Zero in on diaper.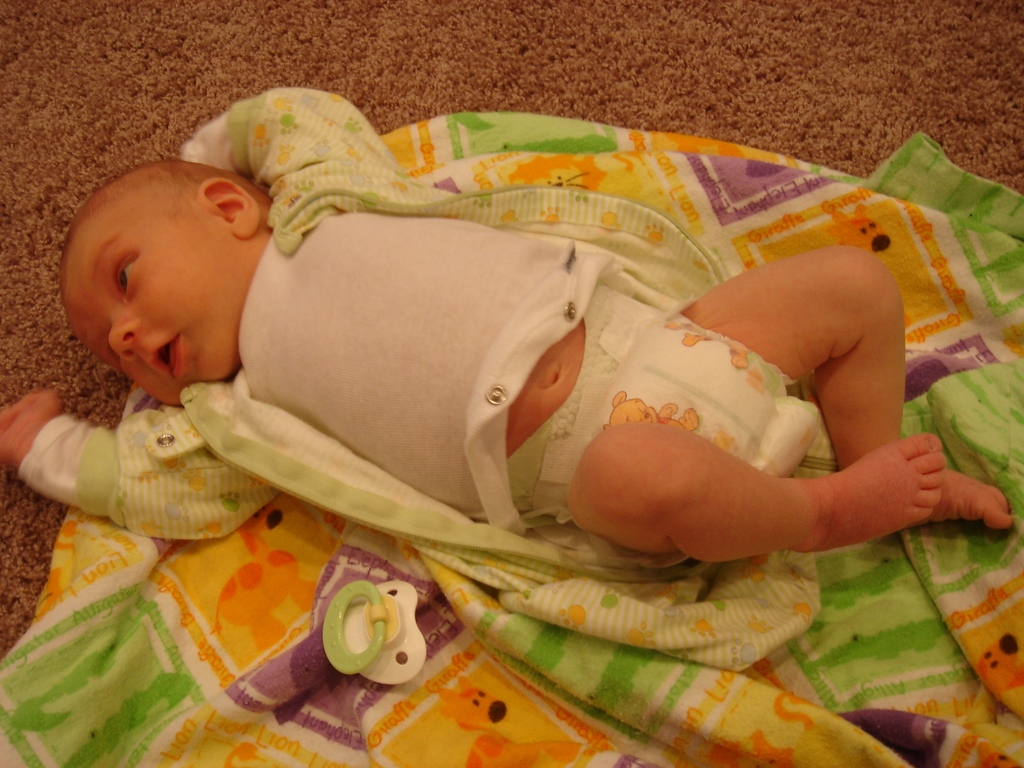
Zeroed in: [x1=504, y1=284, x2=821, y2=571].
